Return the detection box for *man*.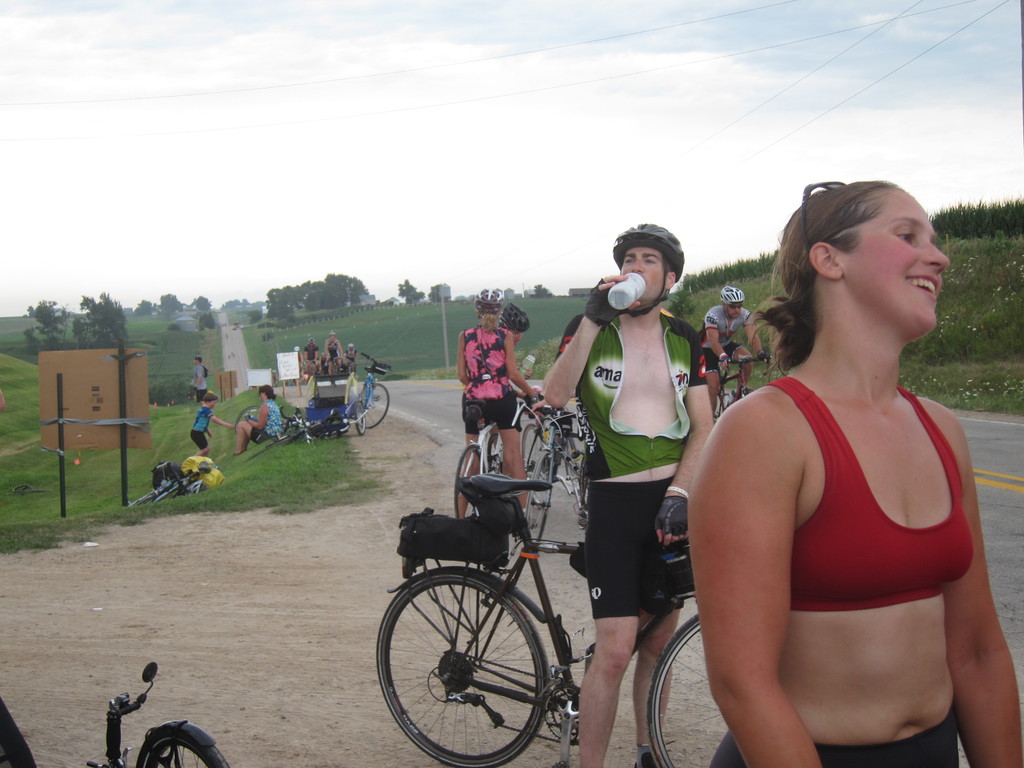
191 352 206 415.
